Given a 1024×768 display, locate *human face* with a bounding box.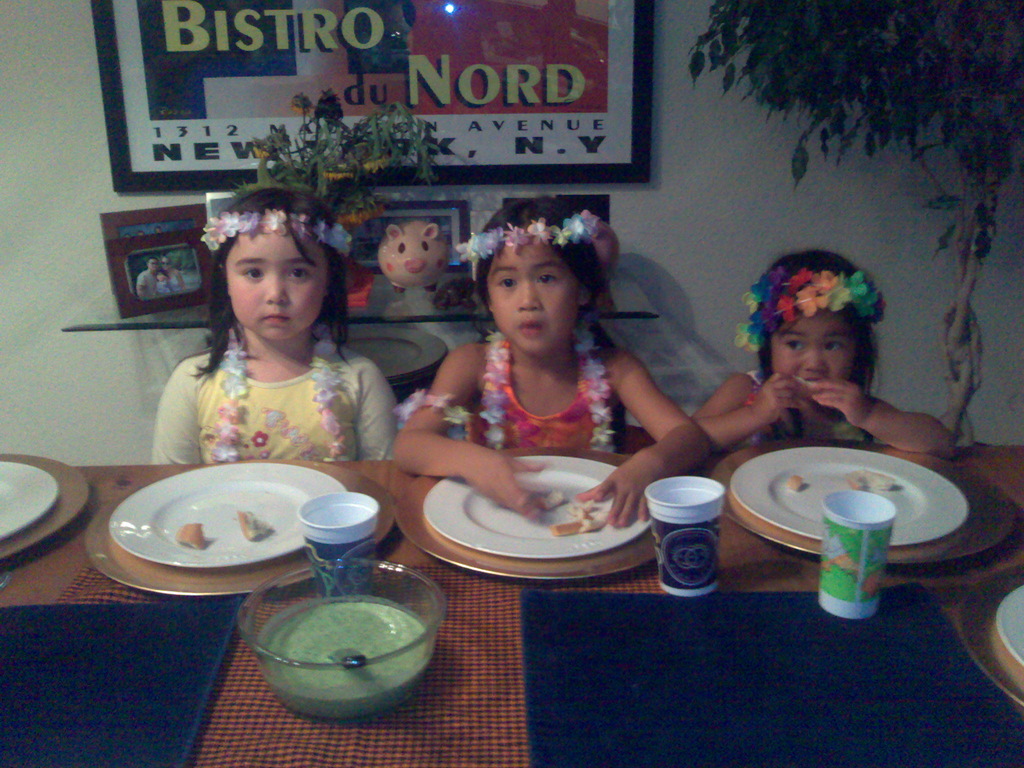
Located: left=770, top=307, right=856, bottom=380.
